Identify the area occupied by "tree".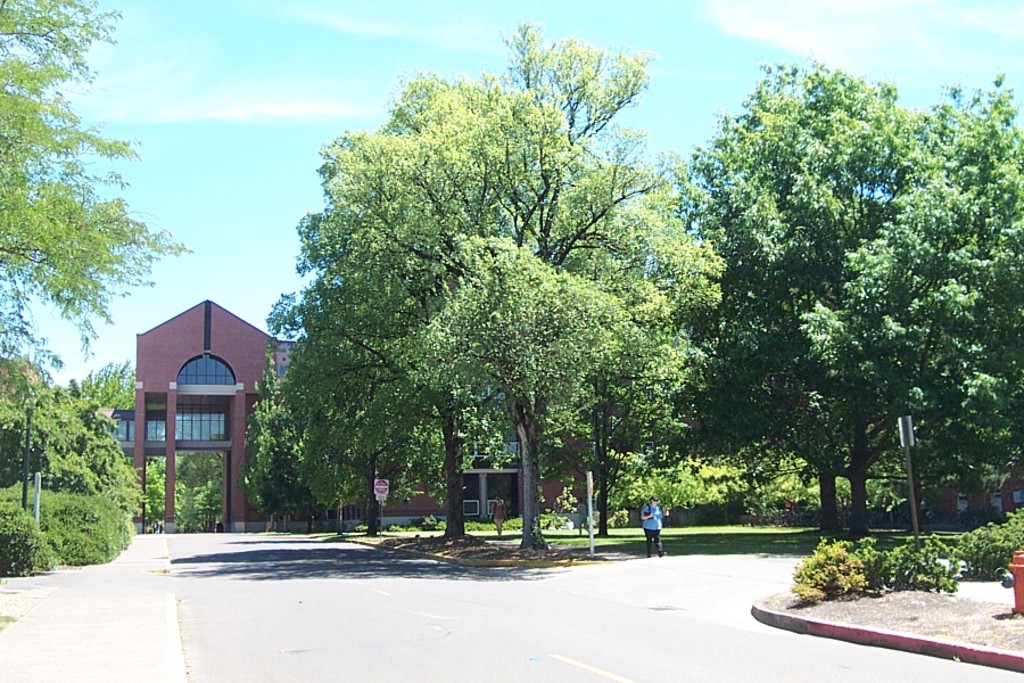
Area: <region>257, 66, 652, 534</region>.
